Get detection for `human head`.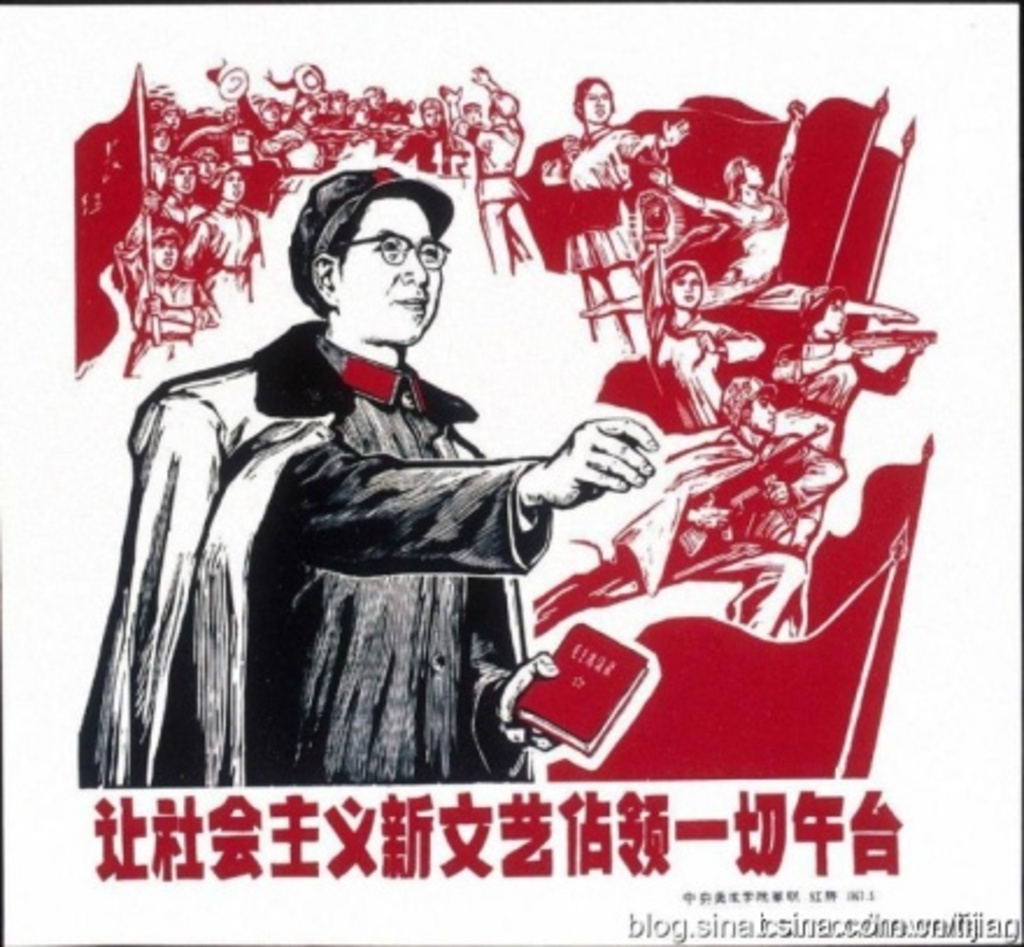
Detection: bbox=(717, 149, 763, 200).
